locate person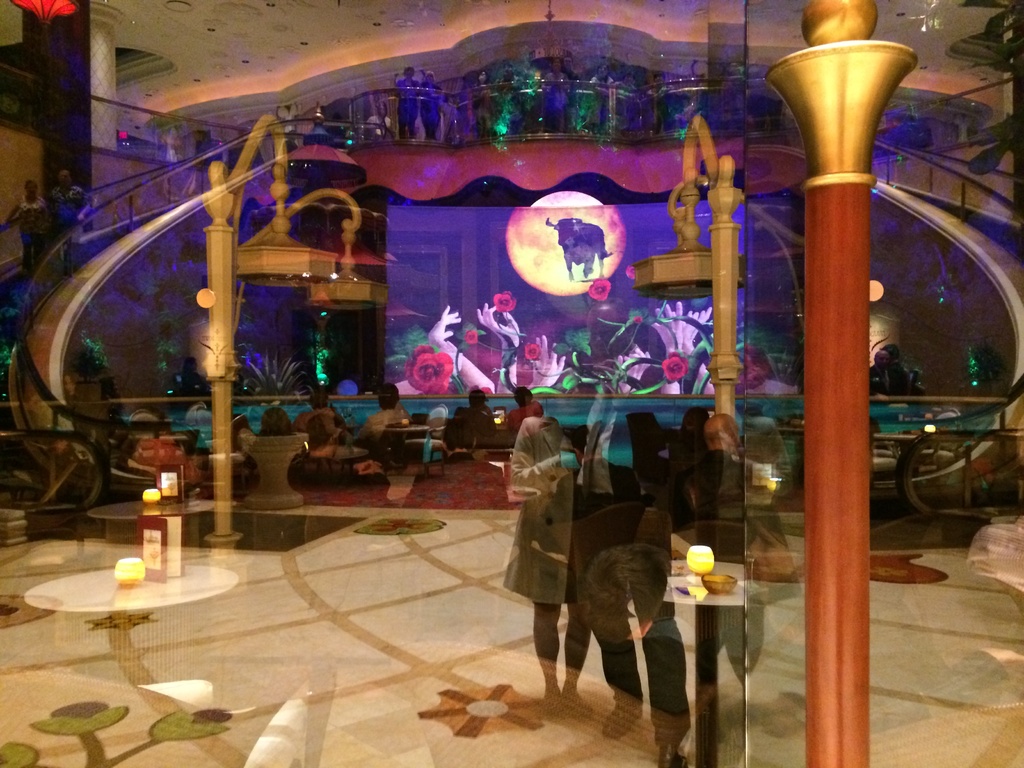
x1=53 y1=167 x2=94 y2=241
